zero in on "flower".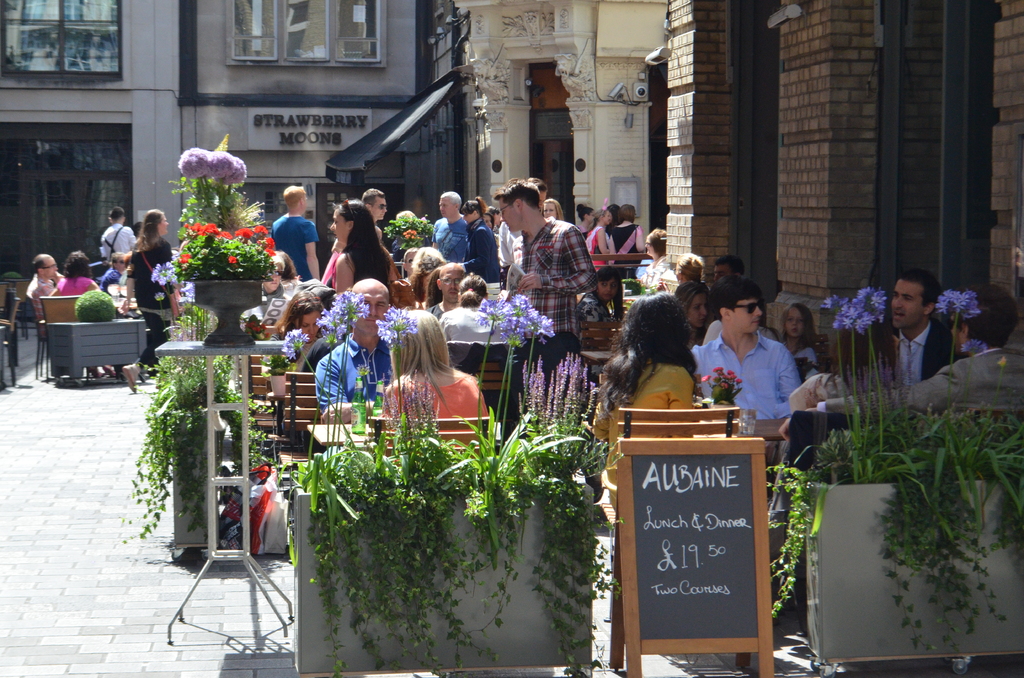
Zeroed in: x1=237, y1=230, x2=248, y2=241.
